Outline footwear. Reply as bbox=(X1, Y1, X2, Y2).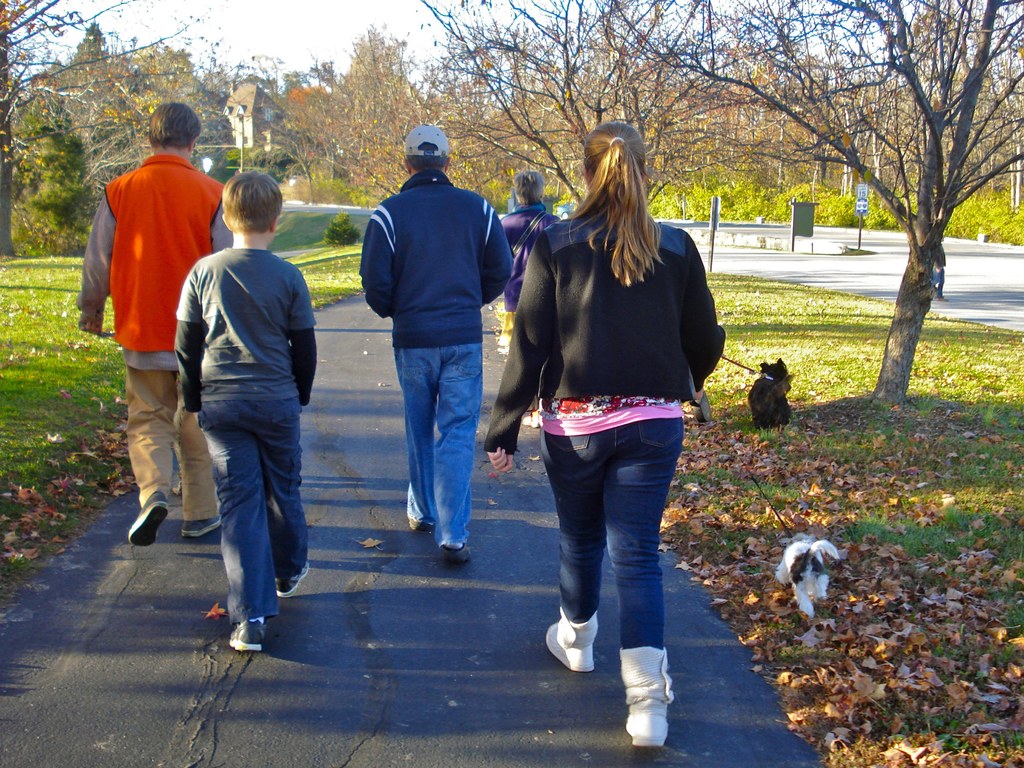
bbox=(277, 561, 307, 598).
